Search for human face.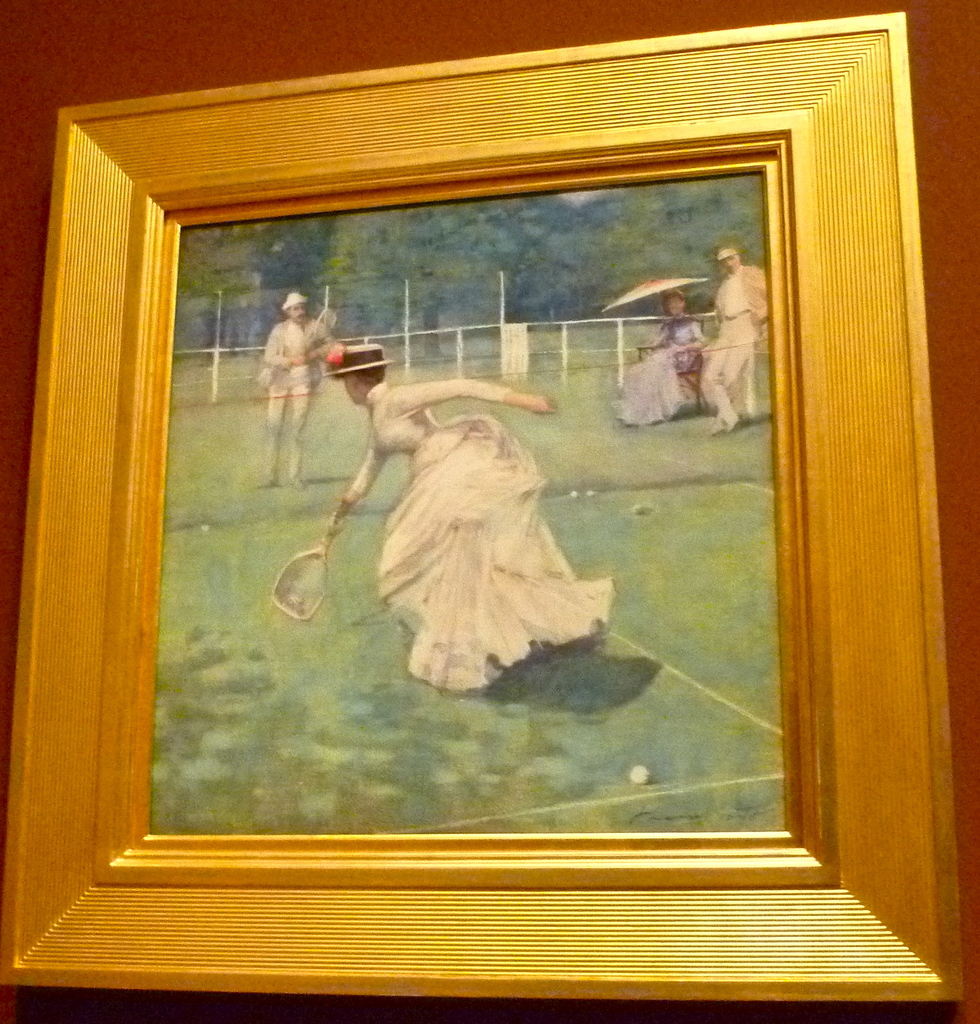
Found at x1=670 y1=293 x2=686 y2=311.
